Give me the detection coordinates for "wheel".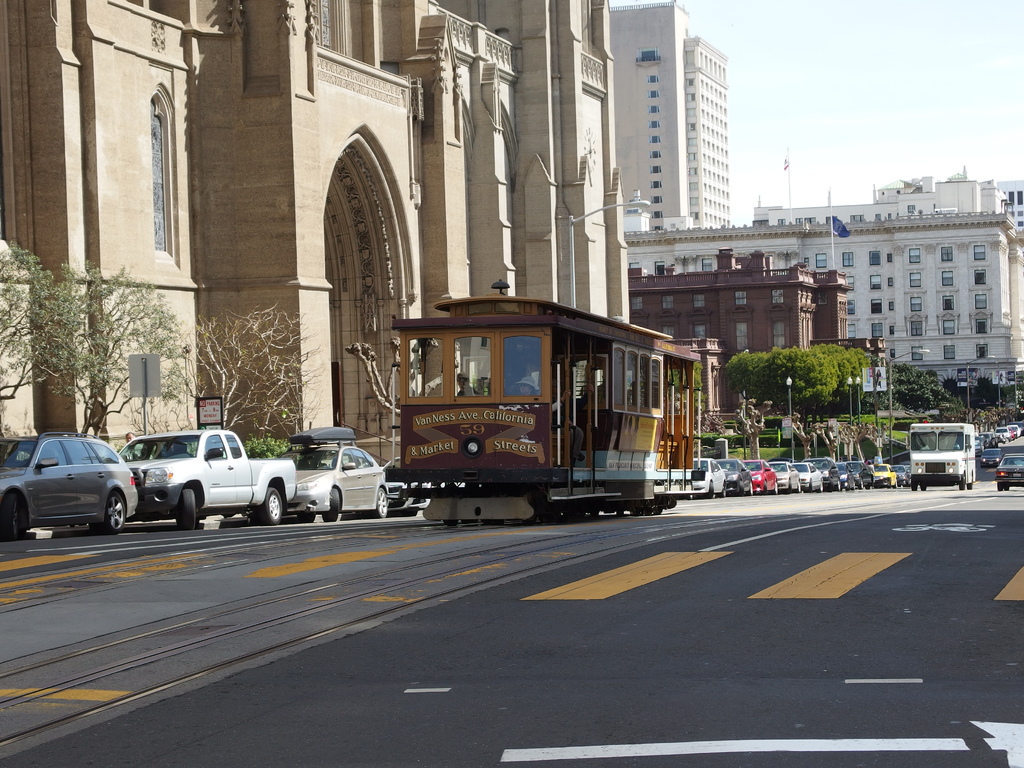
[321, 492, 340, 521].
